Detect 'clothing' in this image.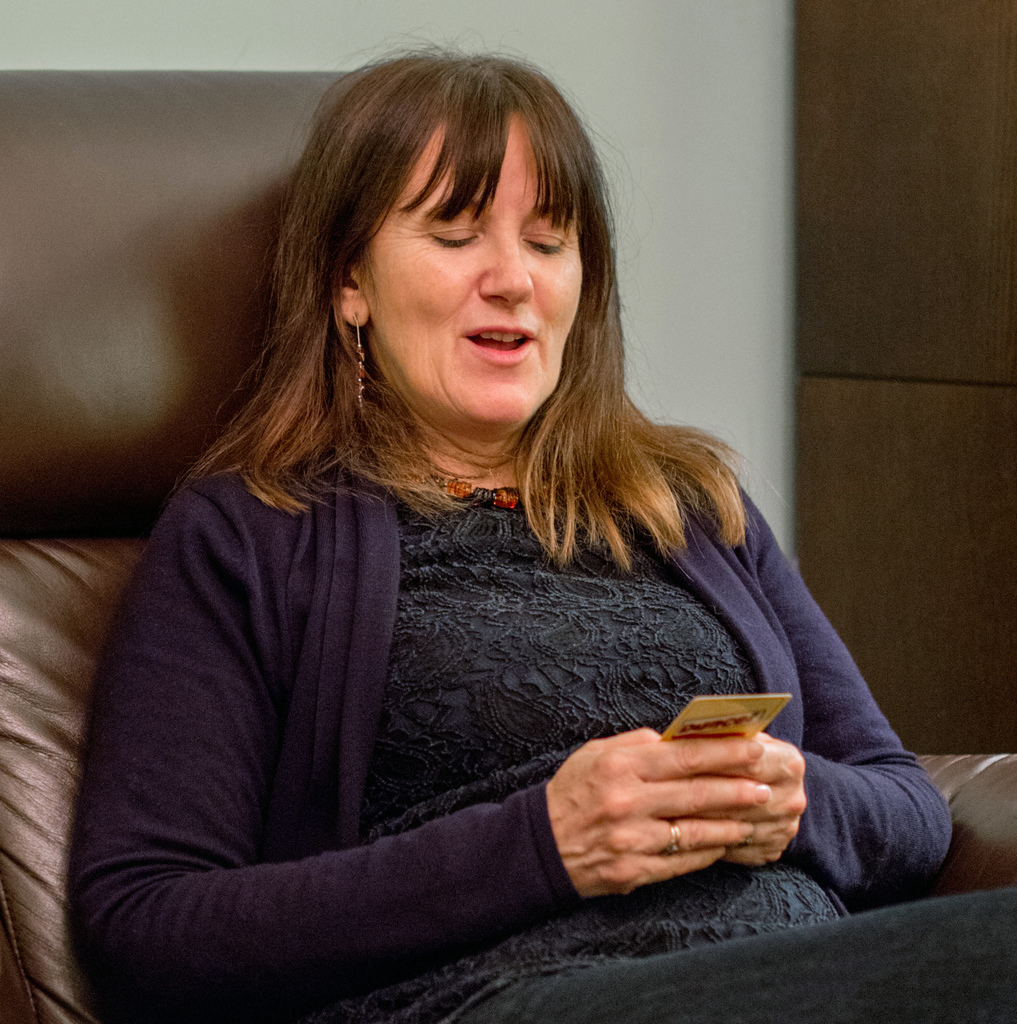
Detection: 60:416:1016:1020.
